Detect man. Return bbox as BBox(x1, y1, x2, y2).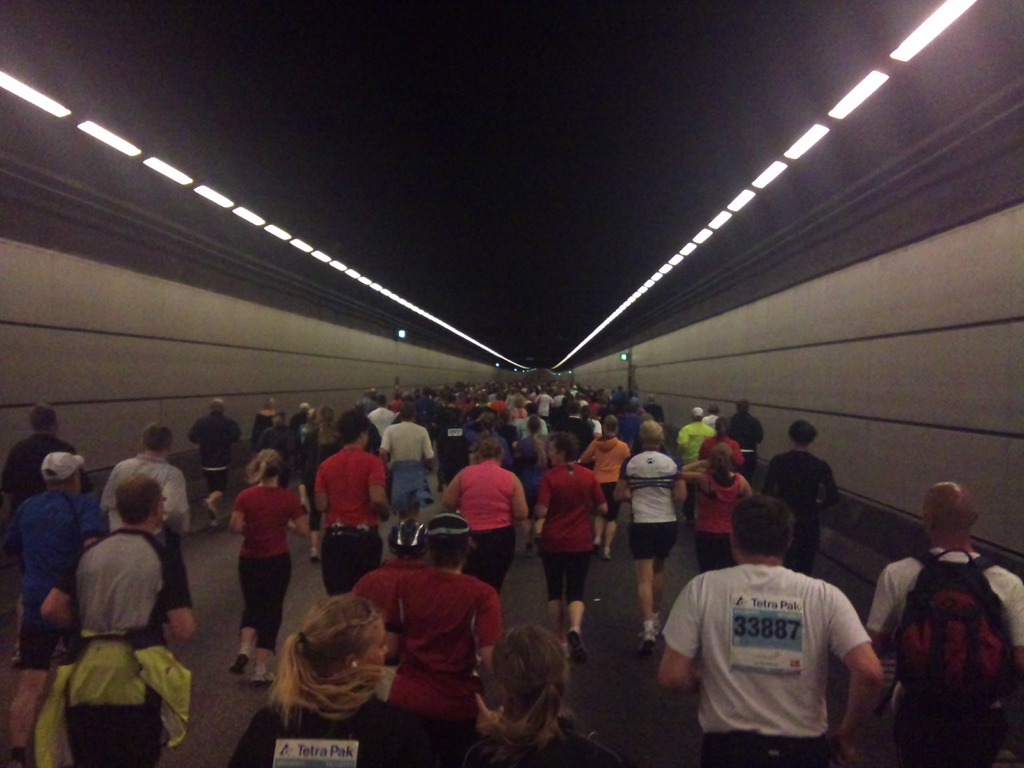
BBox(857, 483, 1023, 767).
